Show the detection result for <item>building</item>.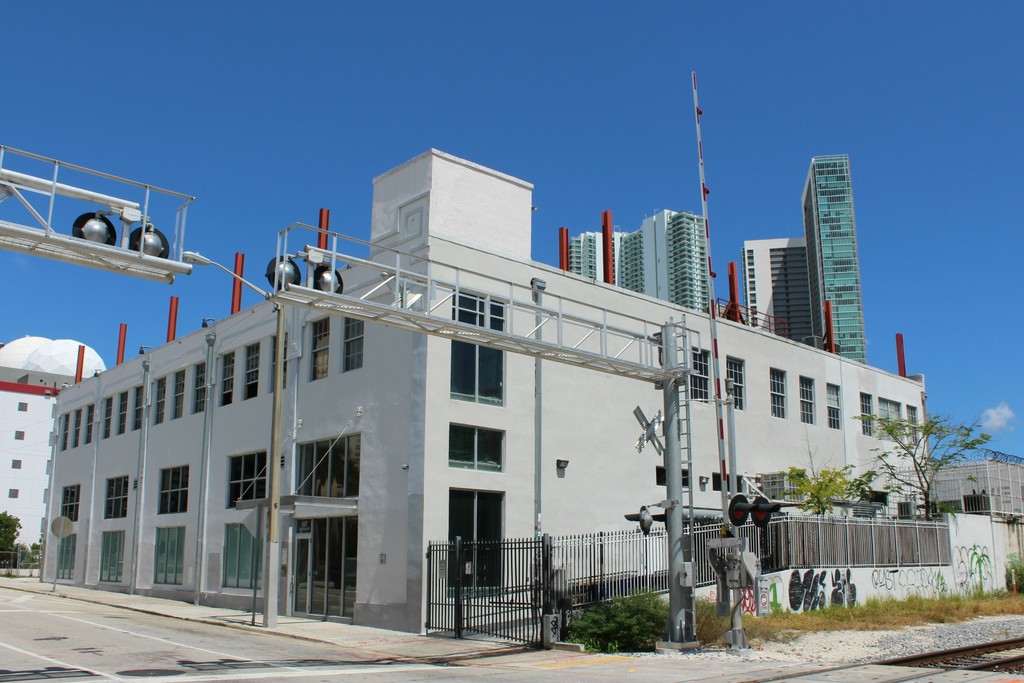
(left=557, top=209, right=719, bottom=312).
